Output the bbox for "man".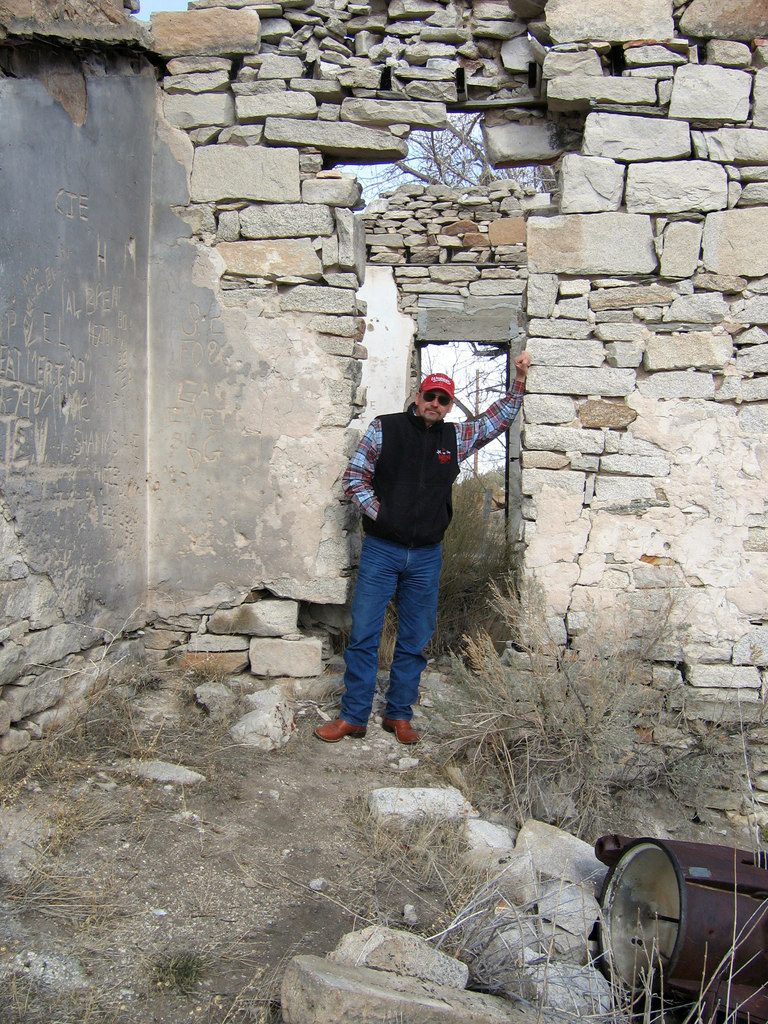
region(335, 349, 502, 785).
